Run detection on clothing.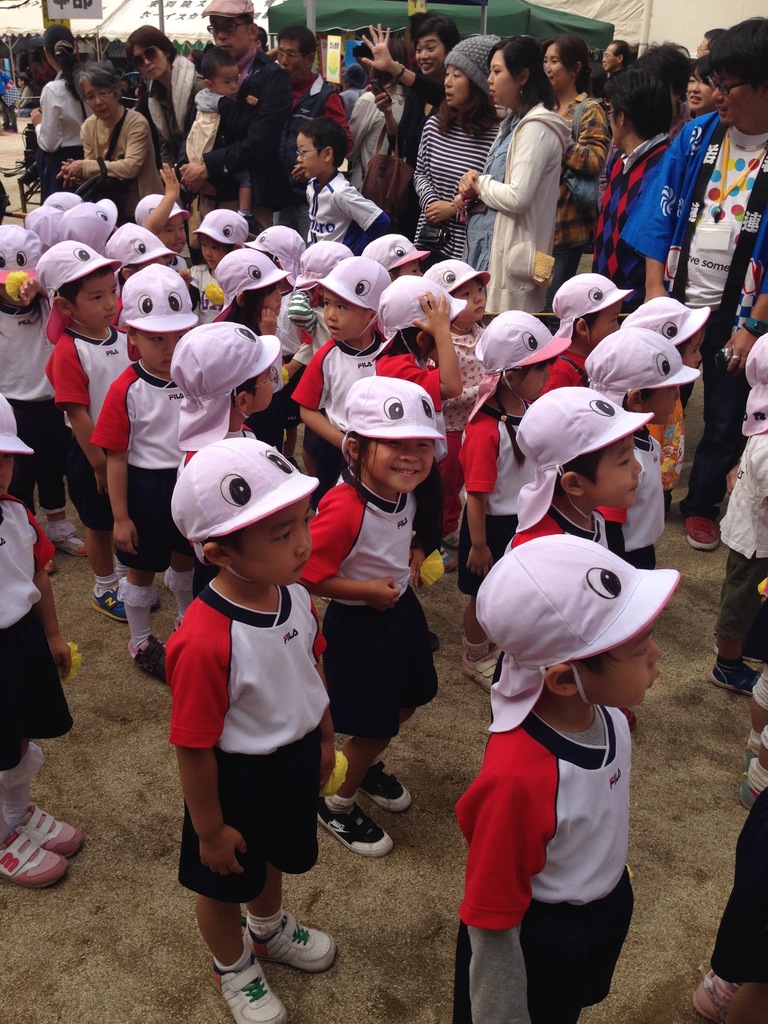
Result: (x1=0, y1=501, x2=68, y2=778).
